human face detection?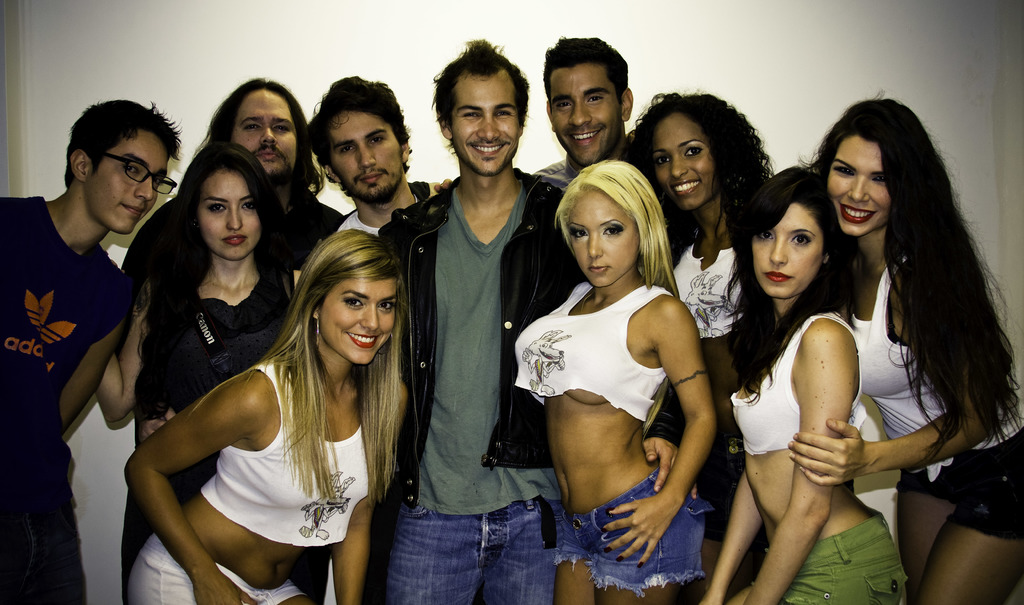
749, 202, 822, 298
